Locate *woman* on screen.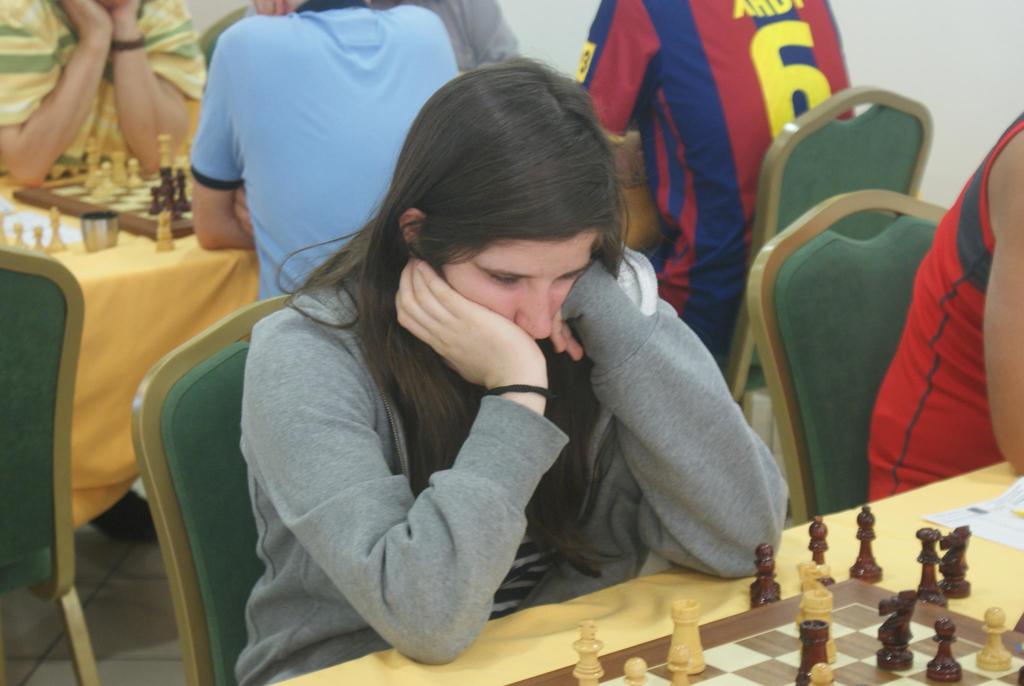
On screen at (left=181, top=53, right=744, bottom=679).
